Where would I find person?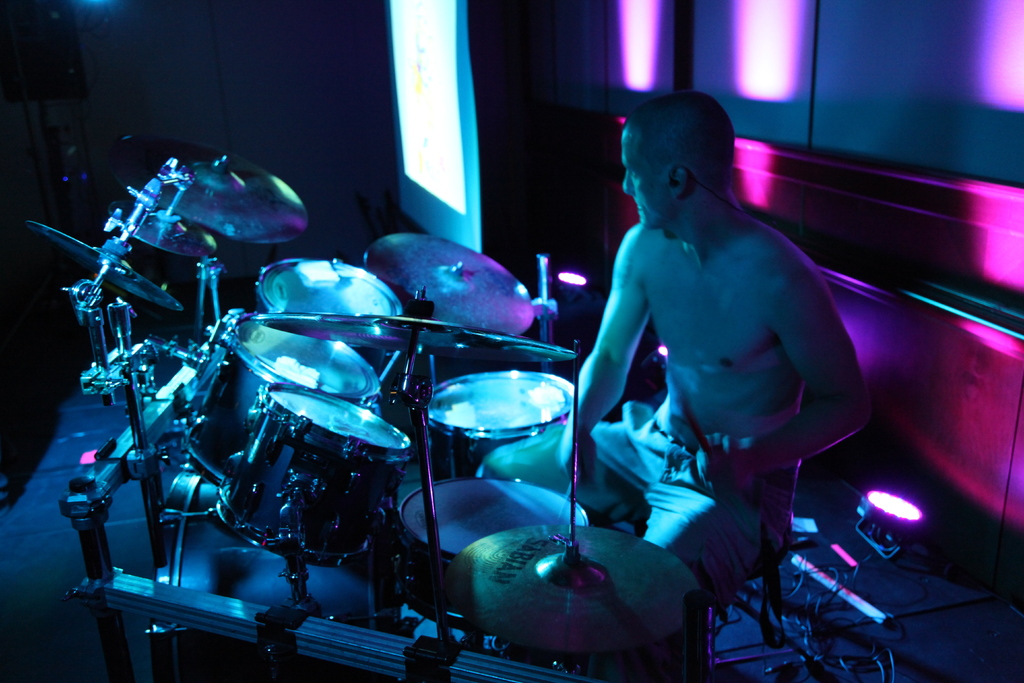
At <box>552,84,869,608</box>.
